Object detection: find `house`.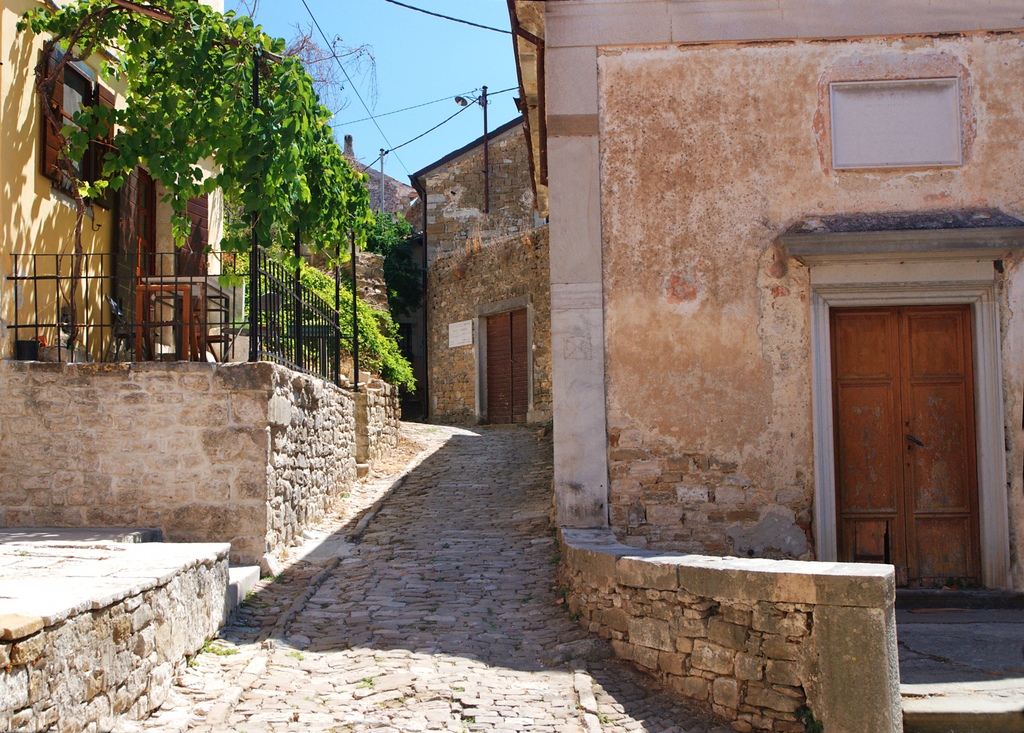
<box>321,112,559,427</box>.
